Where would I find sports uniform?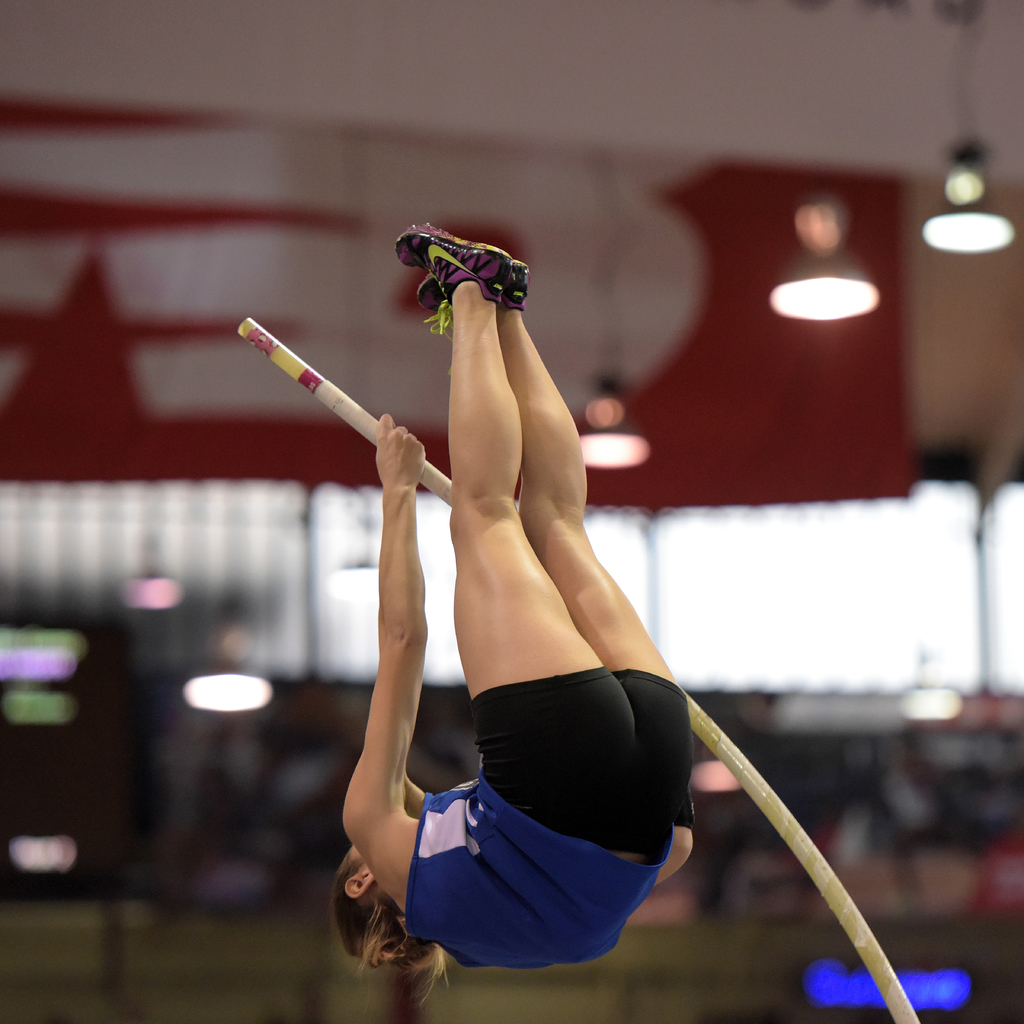
At (left=396, top=220, right=695, bottom=968).
